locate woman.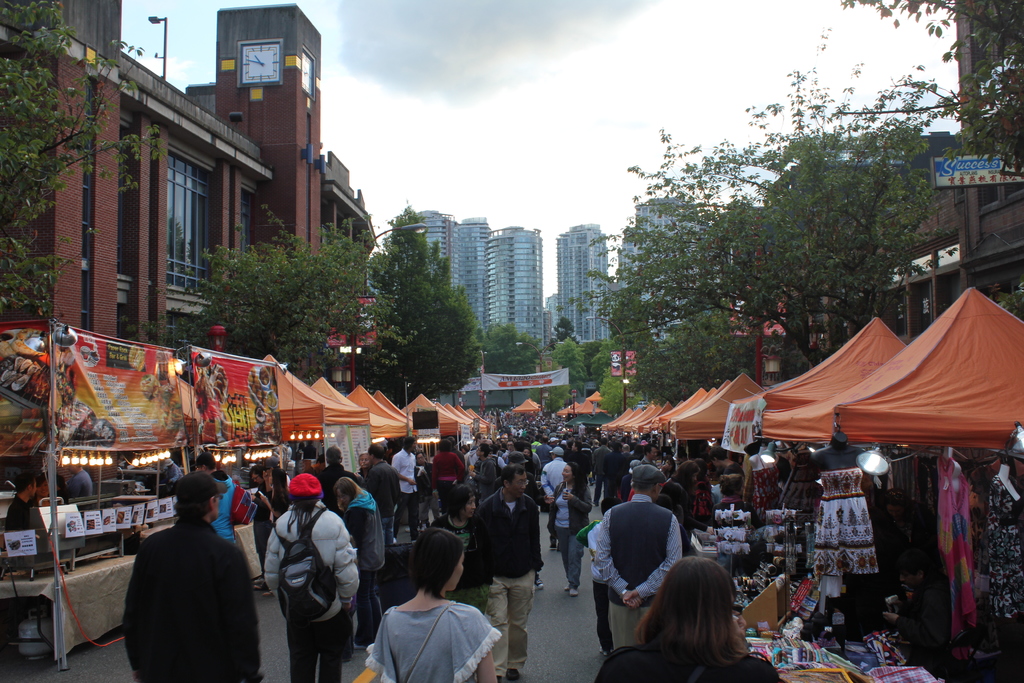
Bounding box: box=[544, 465, 588, 597].
